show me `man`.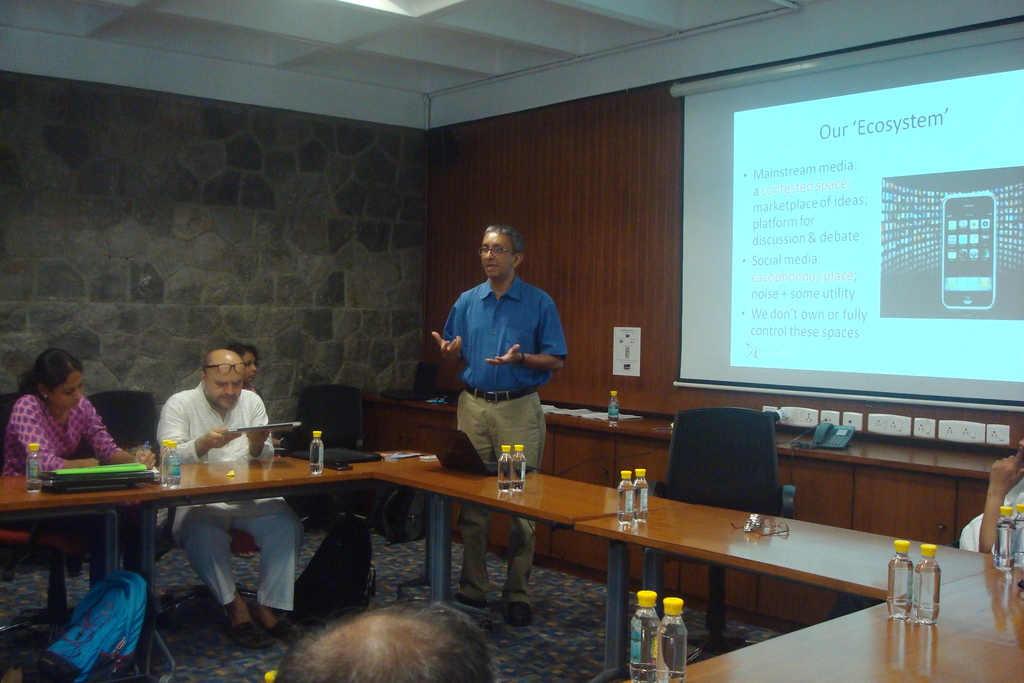
`man` is here: x1=431 y1=222 x2=569 y2=630.
